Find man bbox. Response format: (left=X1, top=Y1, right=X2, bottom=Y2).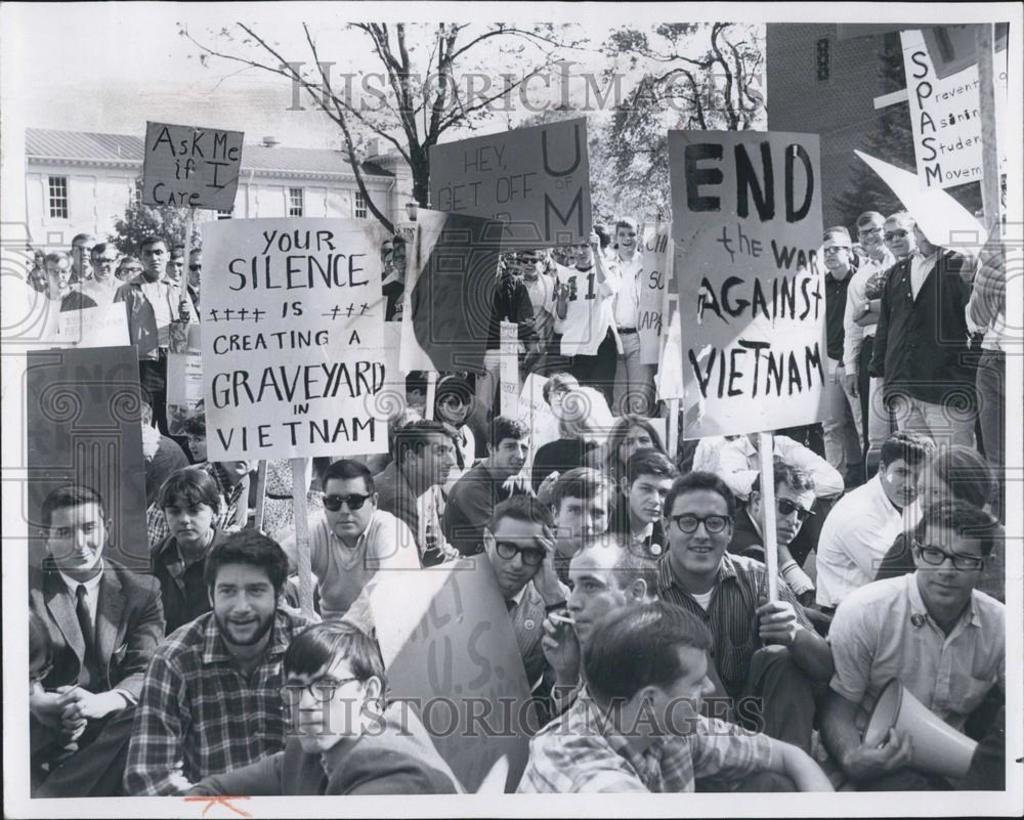
(left=116, top=235, right=201, bottom=434).
